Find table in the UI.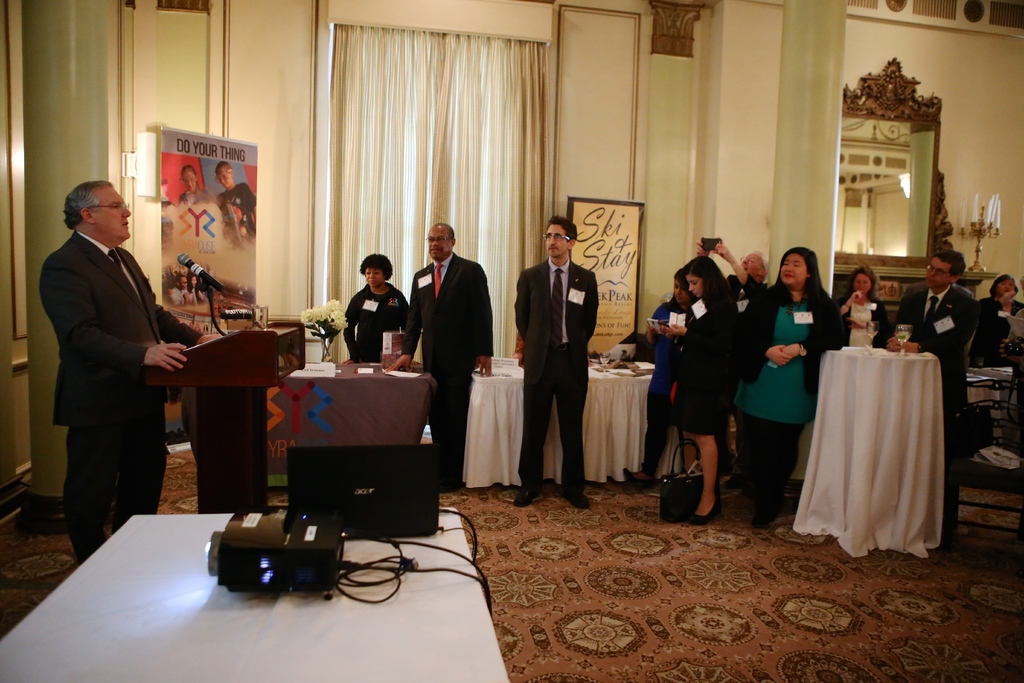
UI element at left=0, top=502, right=516, bottom=682.
